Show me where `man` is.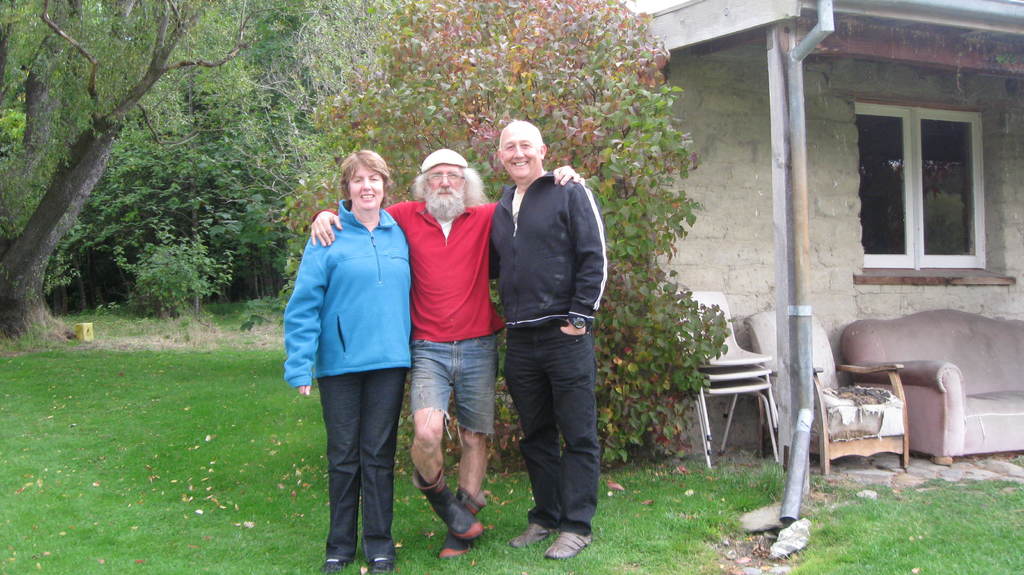
`man` is at 486,118,612,560.
